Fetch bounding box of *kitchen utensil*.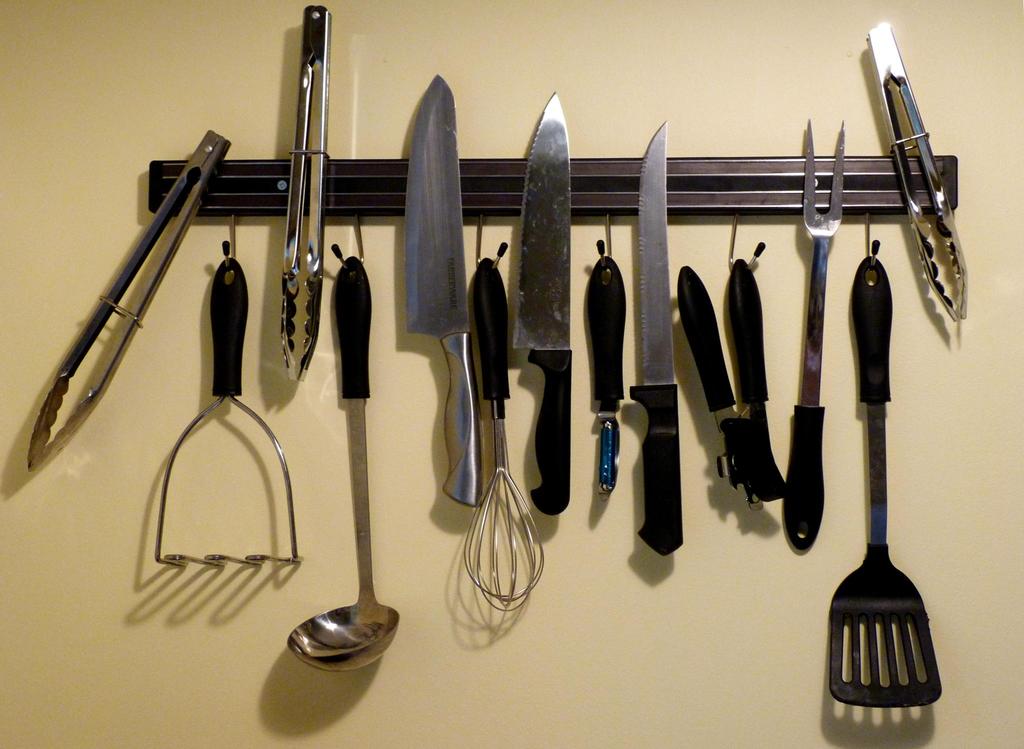
Bbox: x1=300, y1=290, x2=394, y2=698.
